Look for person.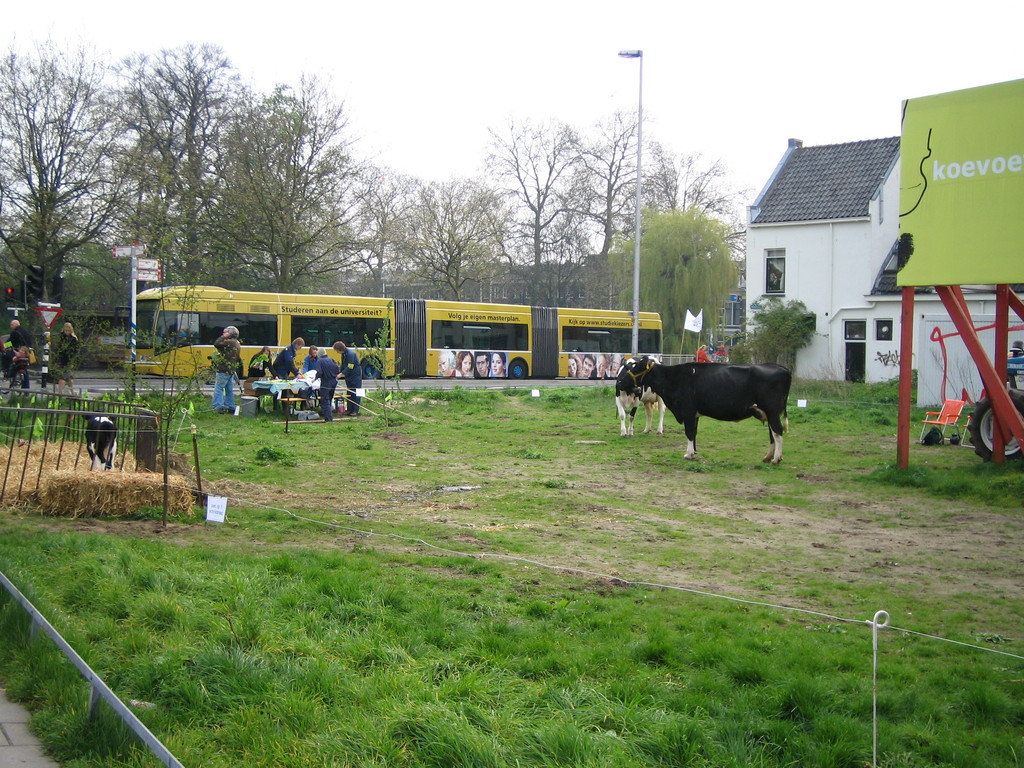
Found: x1=328, y1=338, x2=363, y2=407.
